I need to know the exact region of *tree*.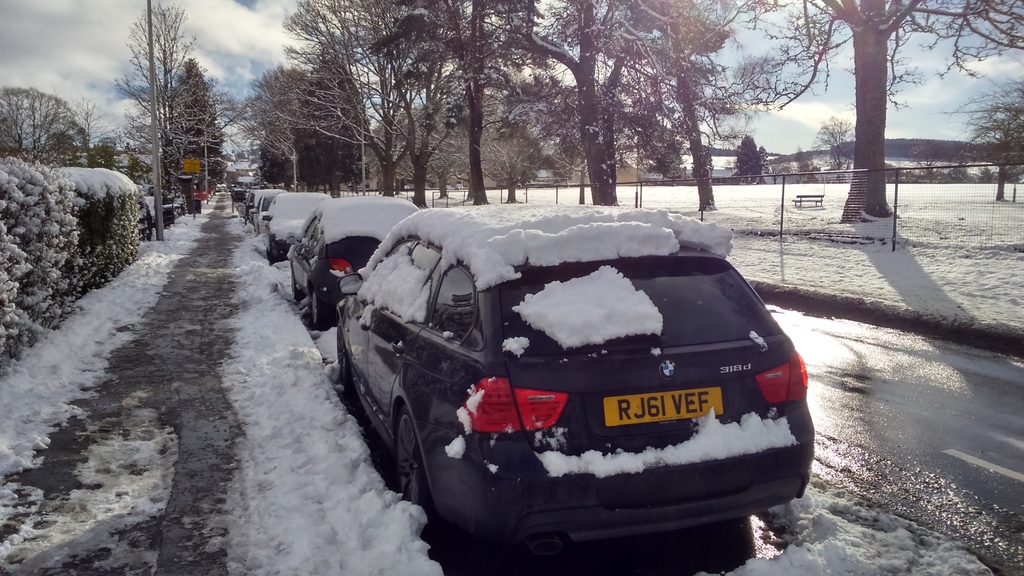
Region: 732,129,766,188.
